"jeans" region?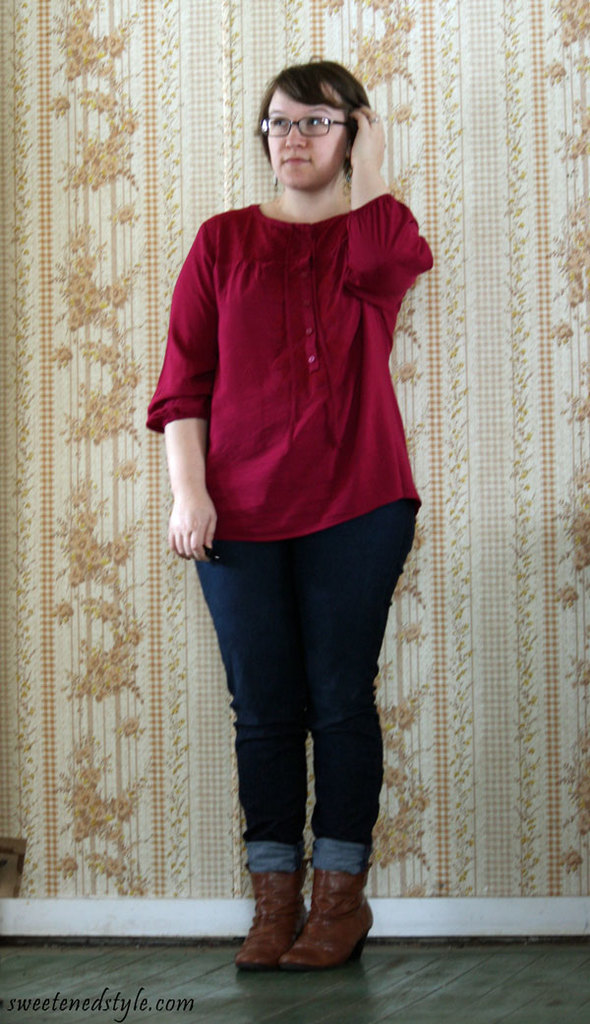
<bbox>175, 504, 414, 935</bbox>
